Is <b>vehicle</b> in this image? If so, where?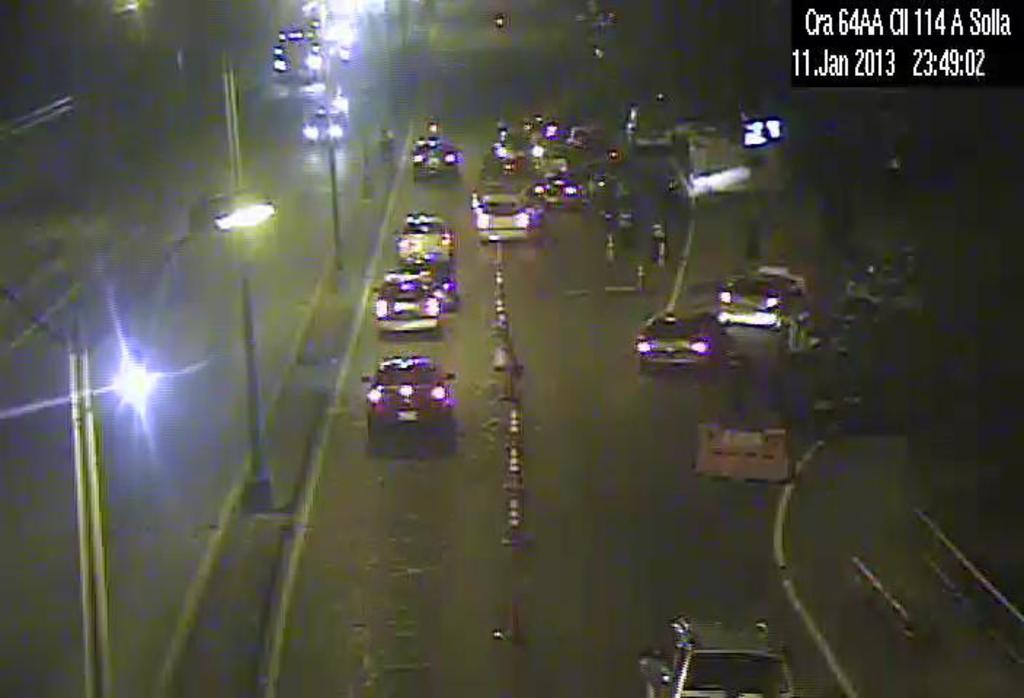
Yes, at BBox(714, 270, 813, 332).
